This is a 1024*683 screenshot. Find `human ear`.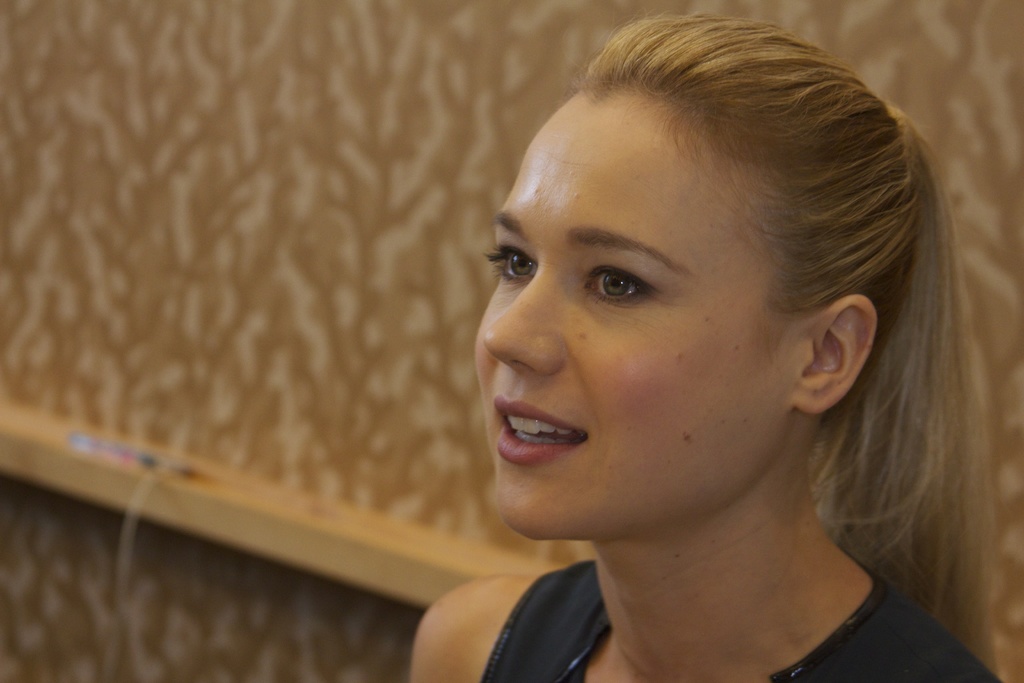
Bounding box: crop(794, 292, 877, 418).
